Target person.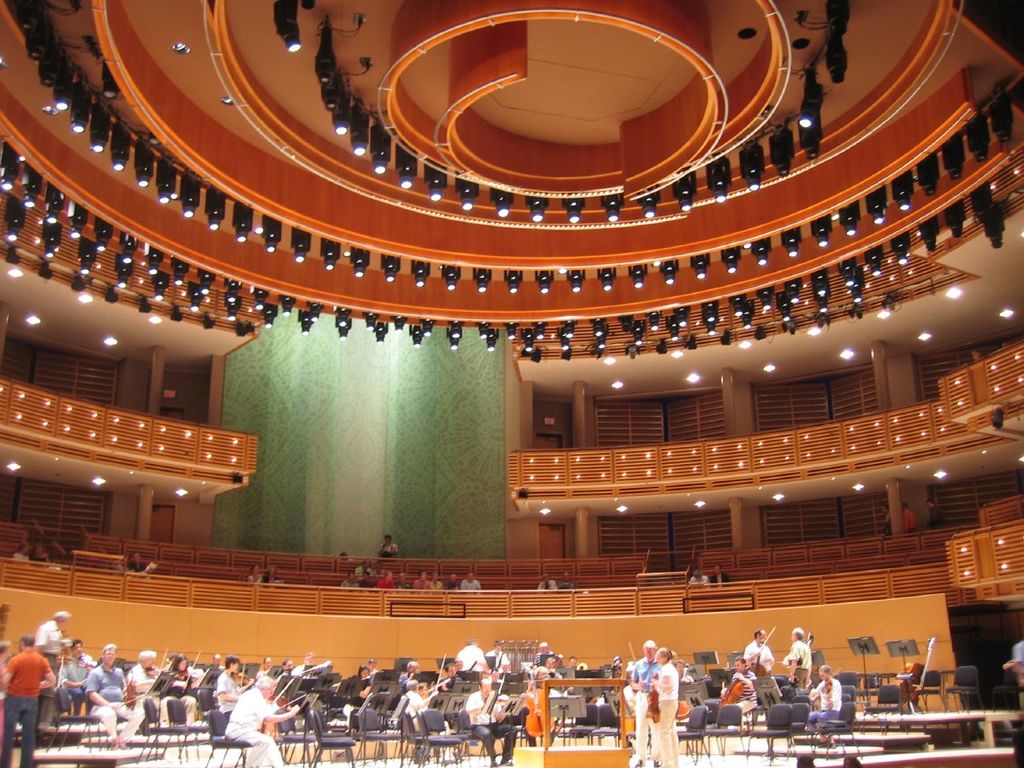
Target region: pyautogui.locateOnScreen(535, 573, 558, 594).
